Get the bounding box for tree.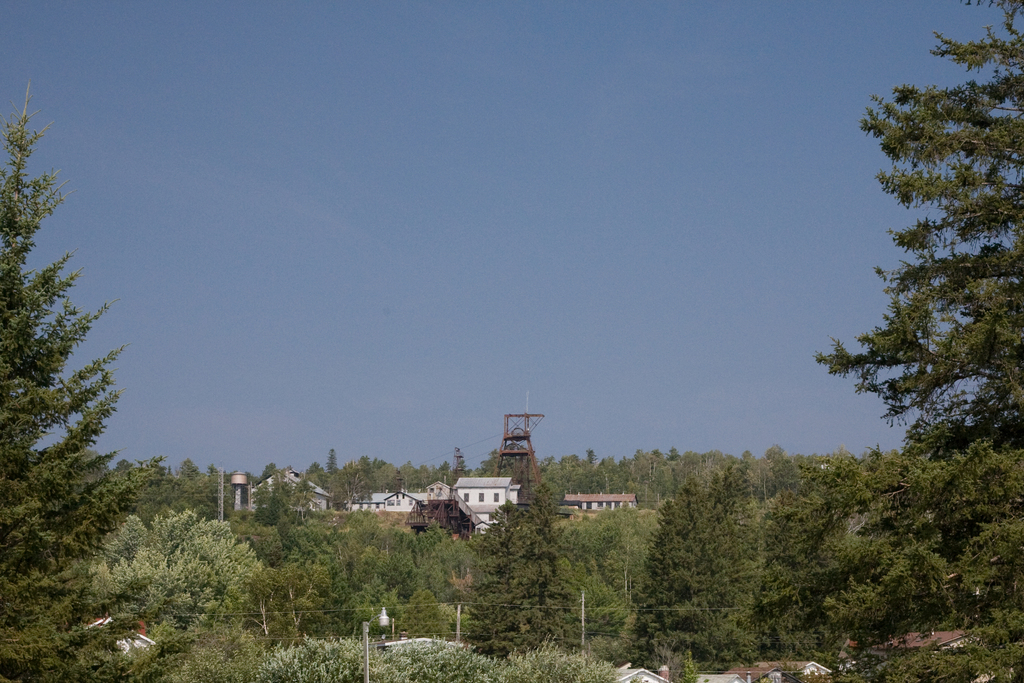
<region>180, 531, 269, 629</region>.
